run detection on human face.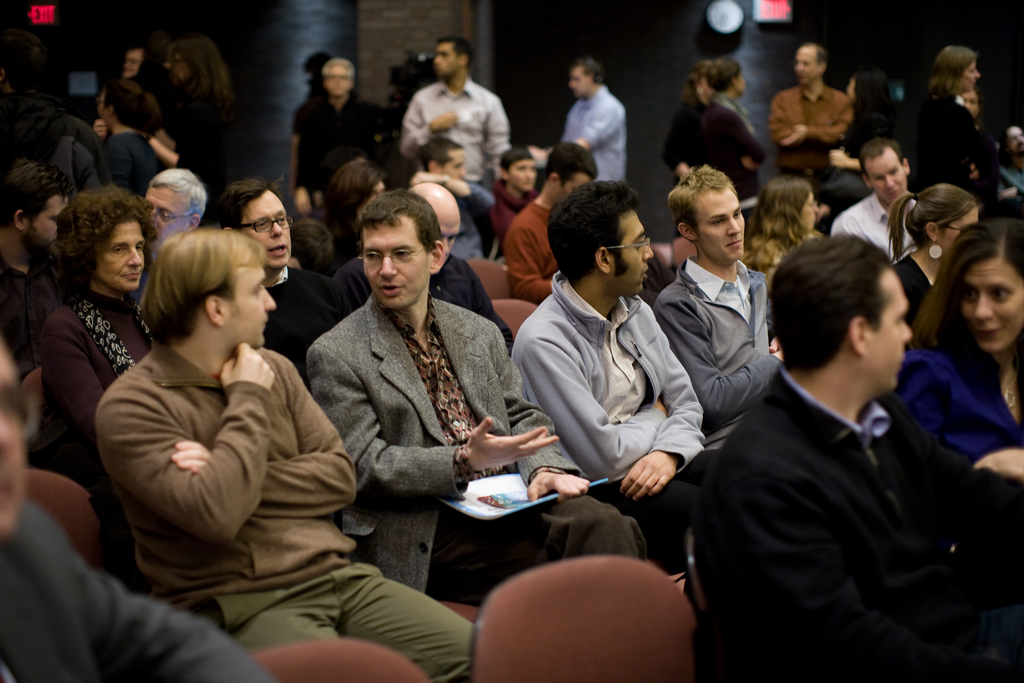
Result: x1=147 y1=185 x2=194 y2=240.
